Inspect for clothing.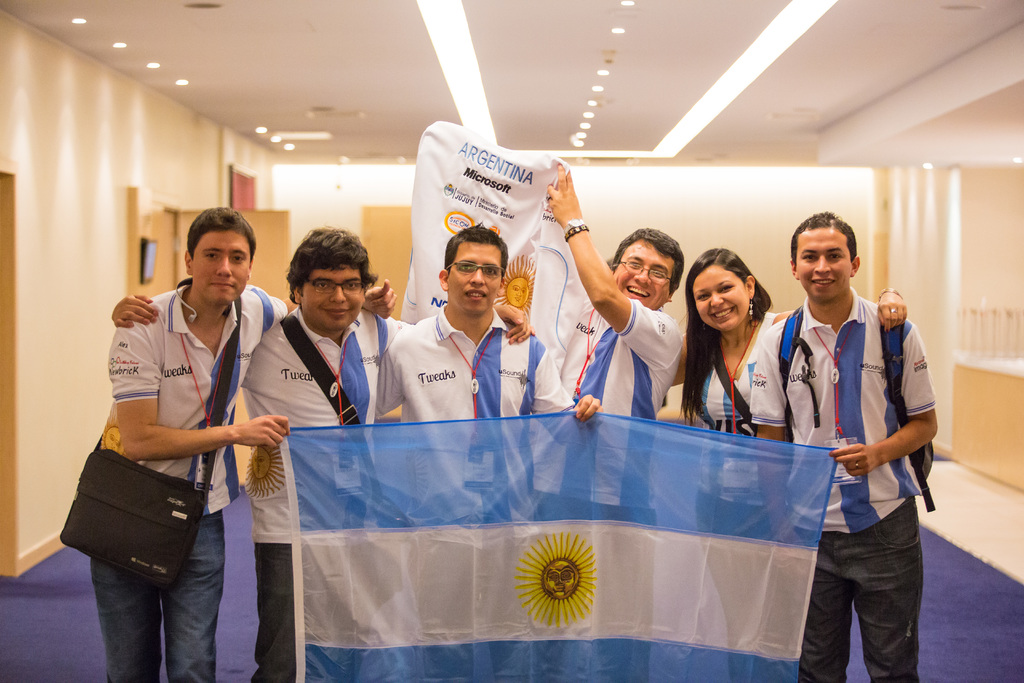
Inspection: <bbox>270, 329, 397, 540</bbox>.
